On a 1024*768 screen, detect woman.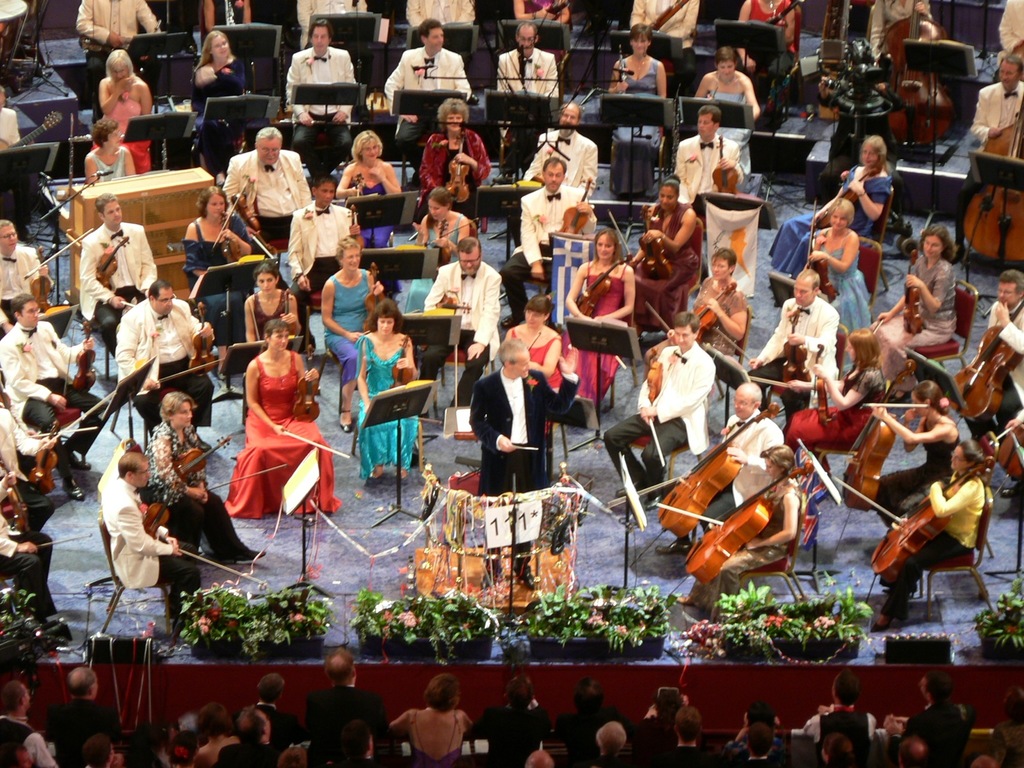
(565, 228, 632, 430).
